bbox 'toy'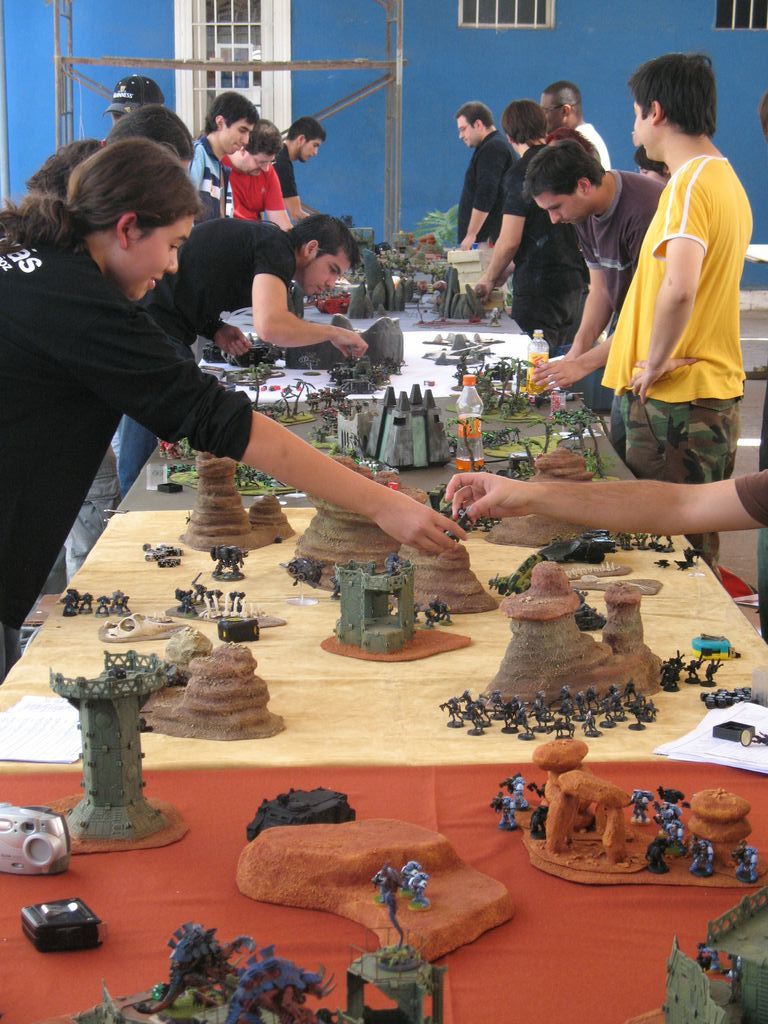
locate(78, 590, 103, 619)
